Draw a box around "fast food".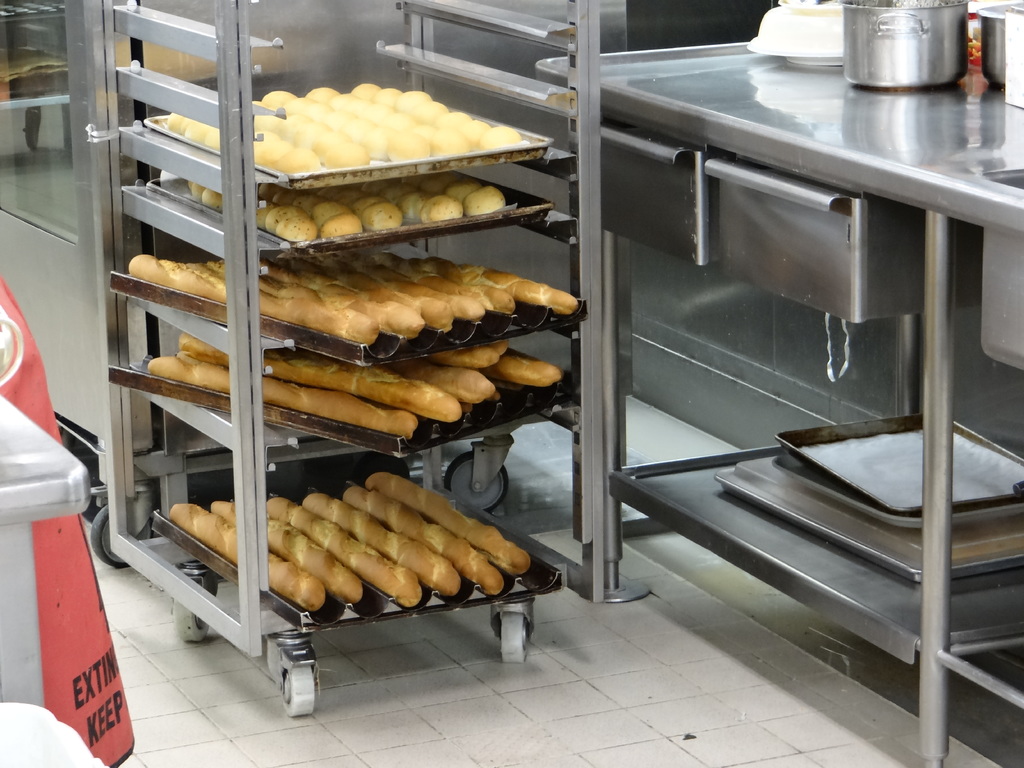
[280, 269, 449, 323].
